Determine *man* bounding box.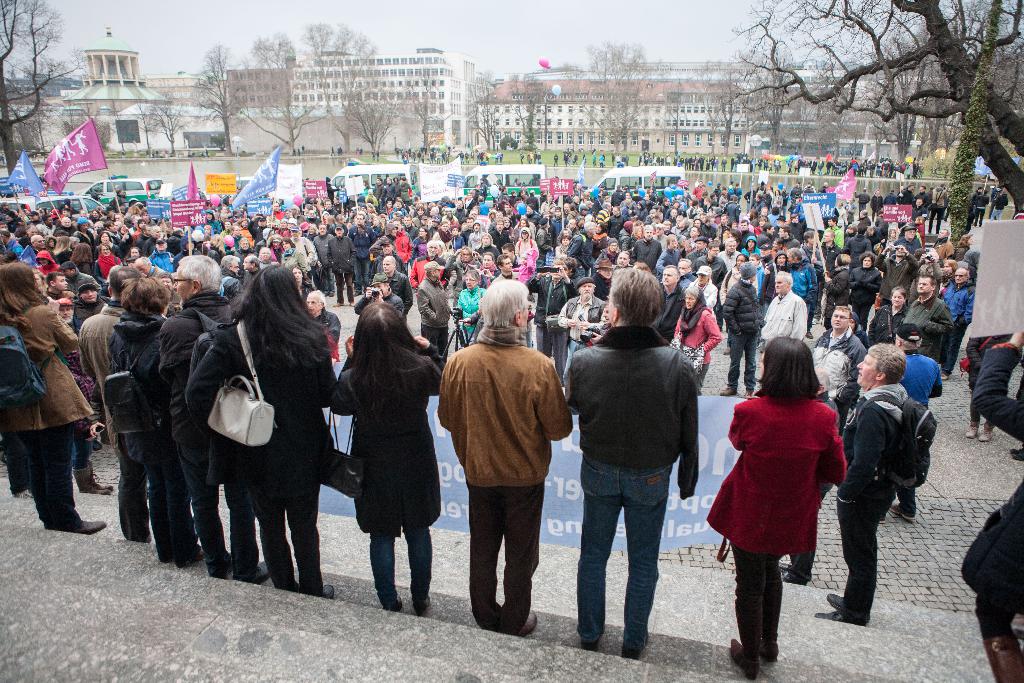
Determined: [107, 186, 127, 211].
